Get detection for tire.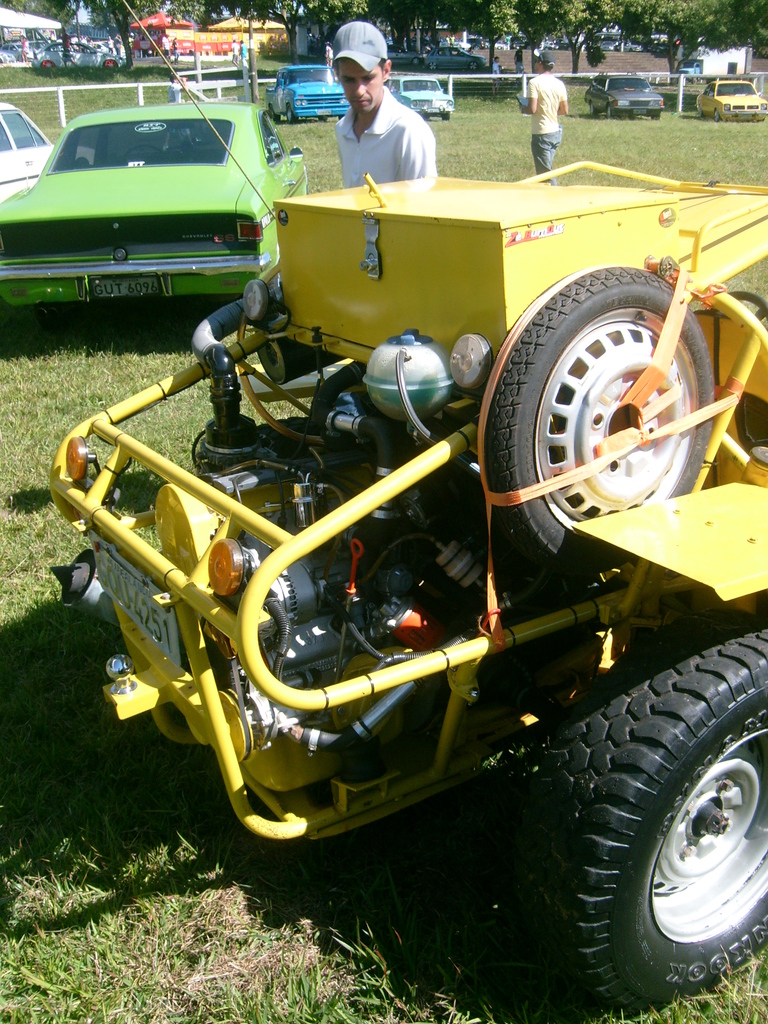
Detection: x1=482 y1=269 x2=711 y2=582.
